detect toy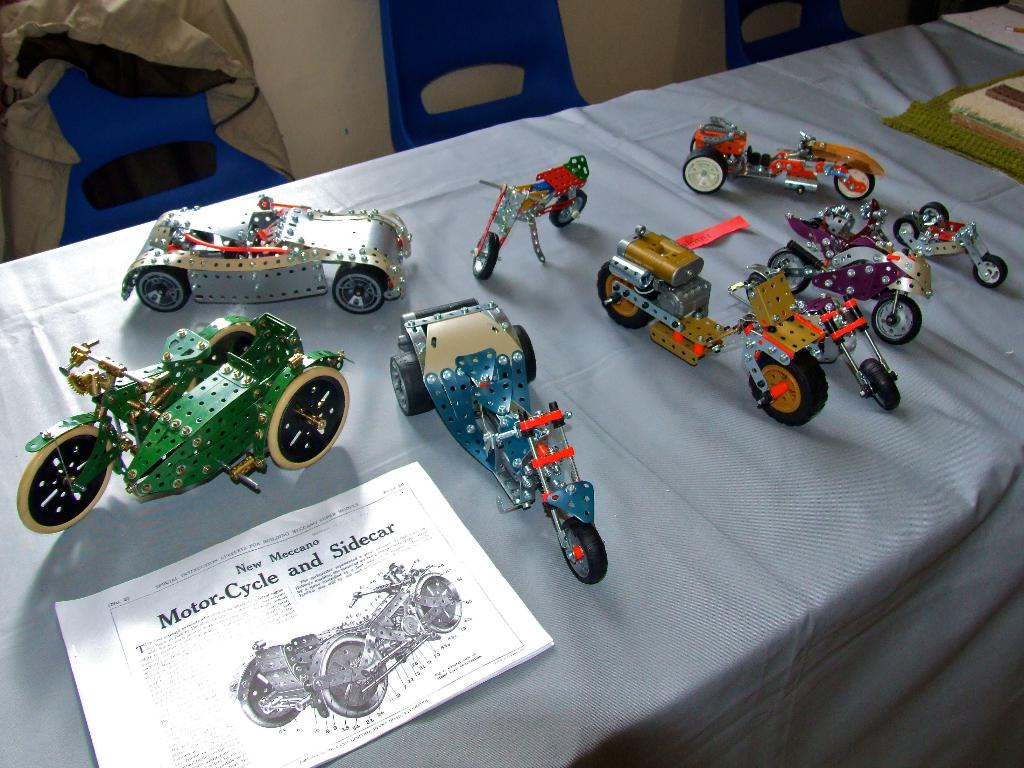
[381, 291, 613, 586]
